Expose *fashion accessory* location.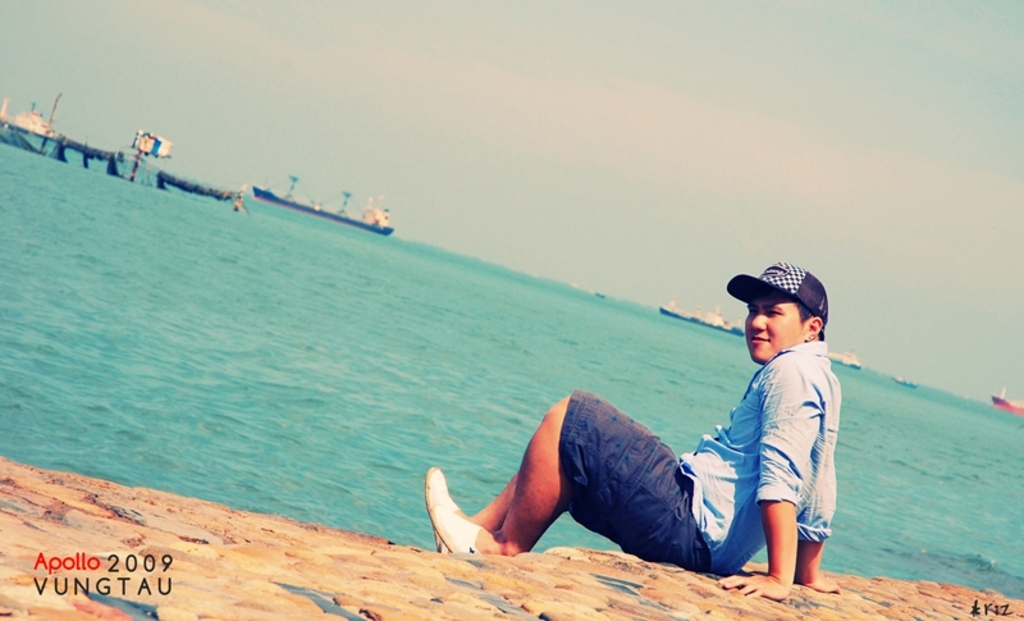
Exposed at [left=728, top=261, right=833, bottom=332].
